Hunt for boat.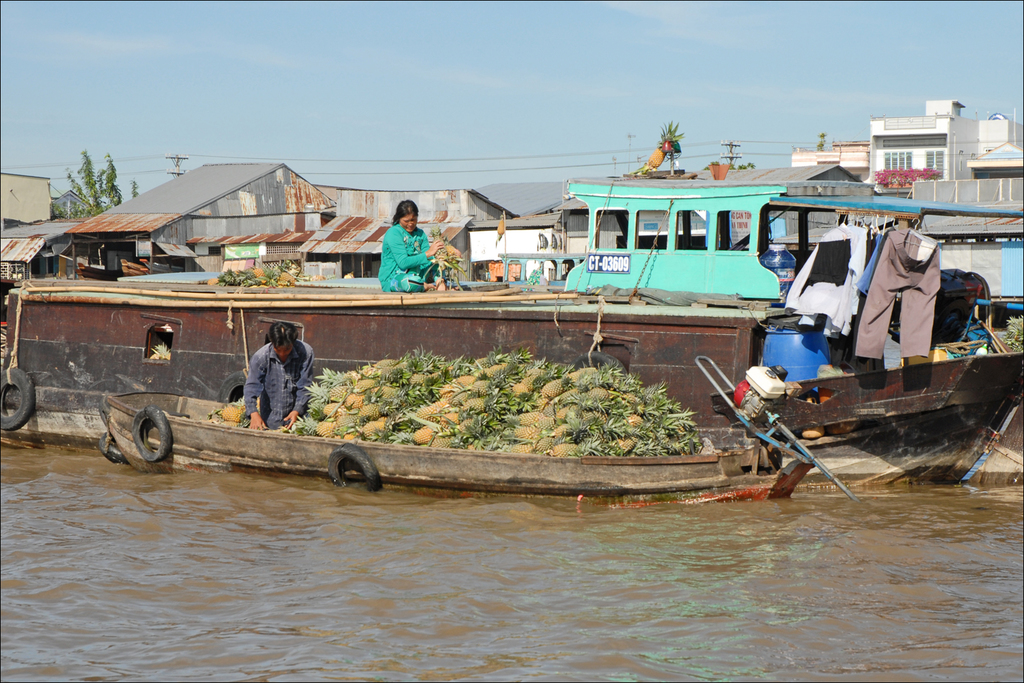
Hunted down at [0, 198, 1023, 485].
